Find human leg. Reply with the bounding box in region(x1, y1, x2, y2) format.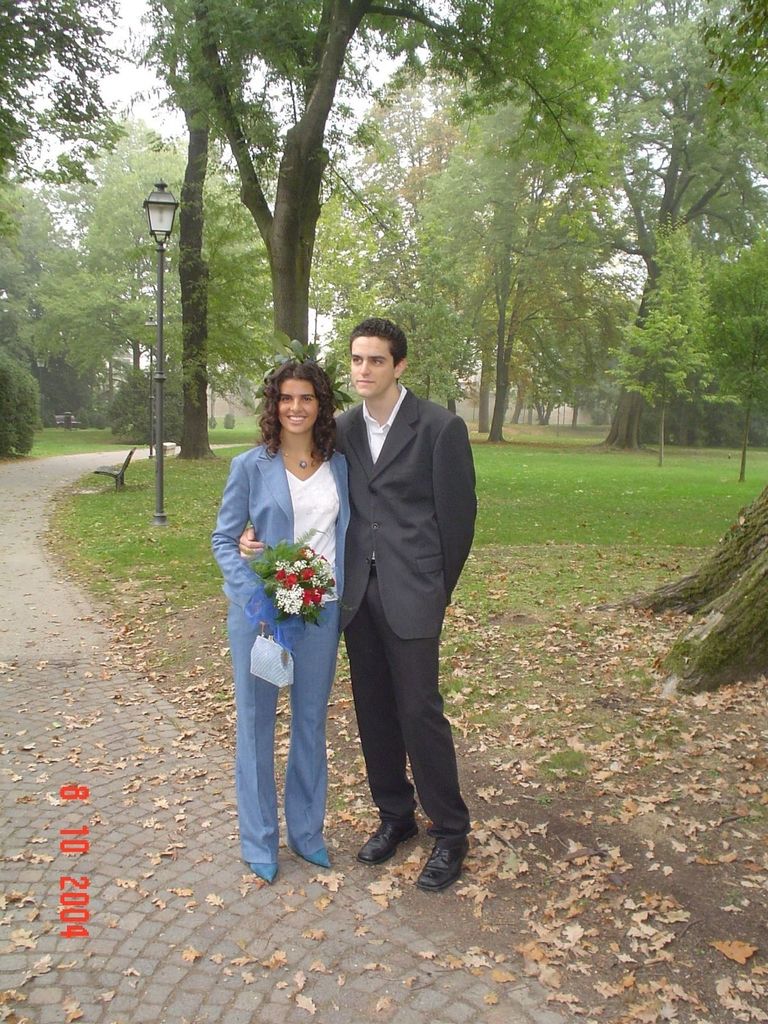
region(287, 603, 338, 867).
